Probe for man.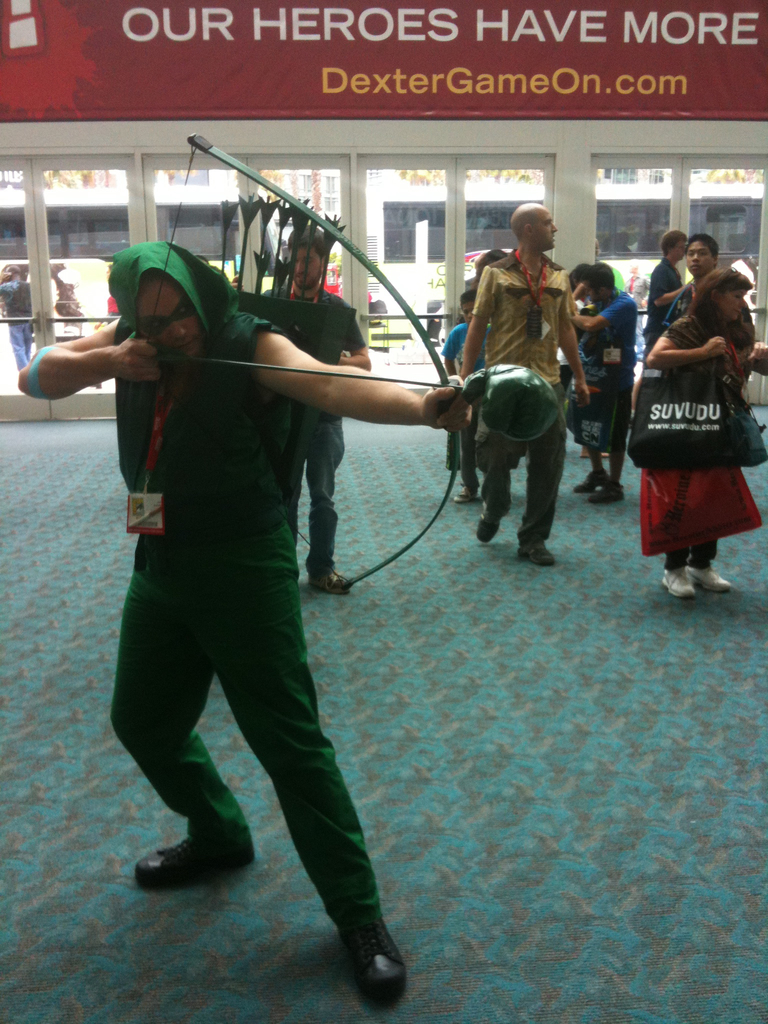
Probe result: [116, 145, 529, 974].
